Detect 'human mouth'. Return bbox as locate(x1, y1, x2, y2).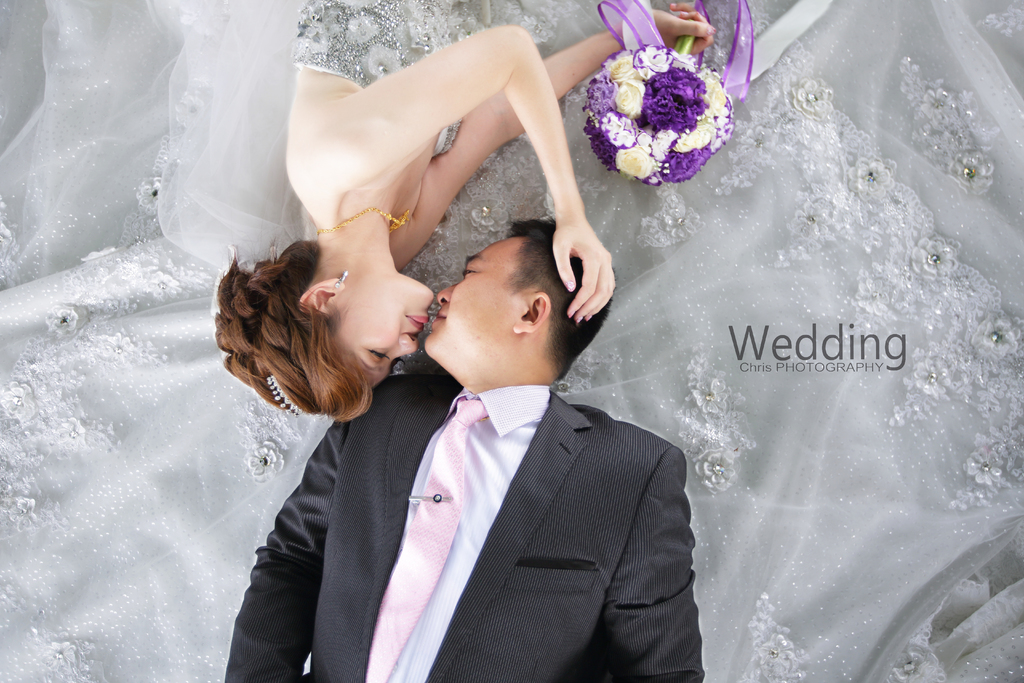
locate(406, 315, 429, 331).
